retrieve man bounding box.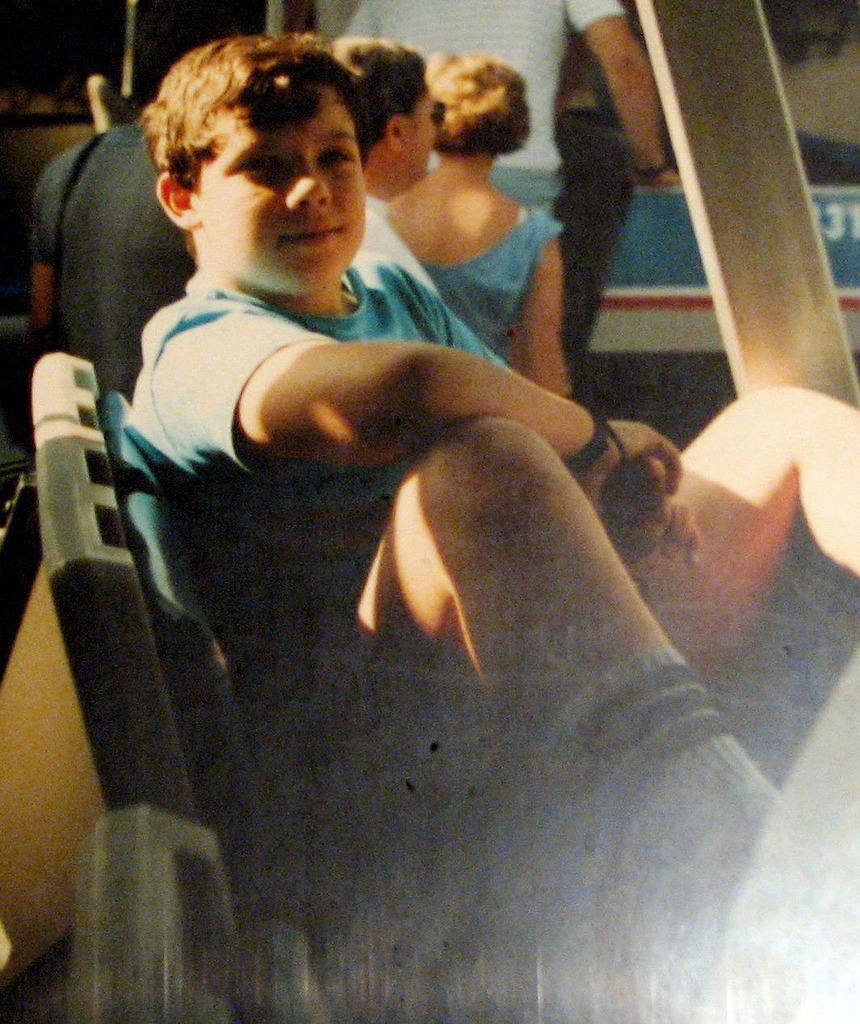
Bounding box: (337, 48, 498, 362).
